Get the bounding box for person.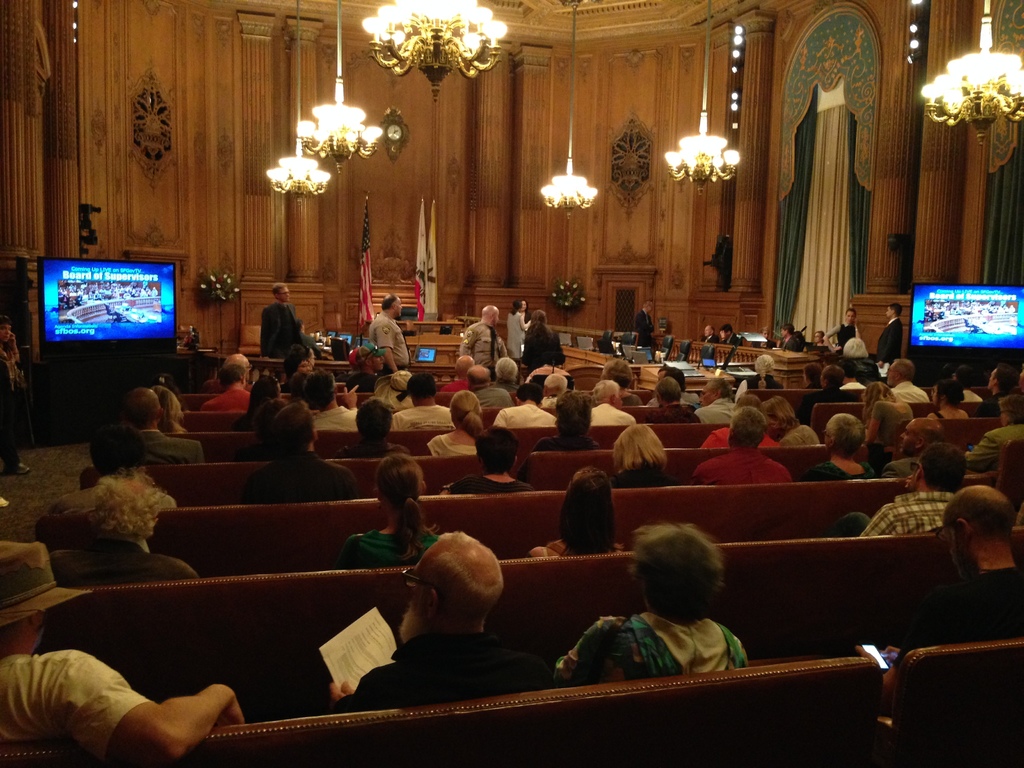
box(973, 360, 1015, 412).
